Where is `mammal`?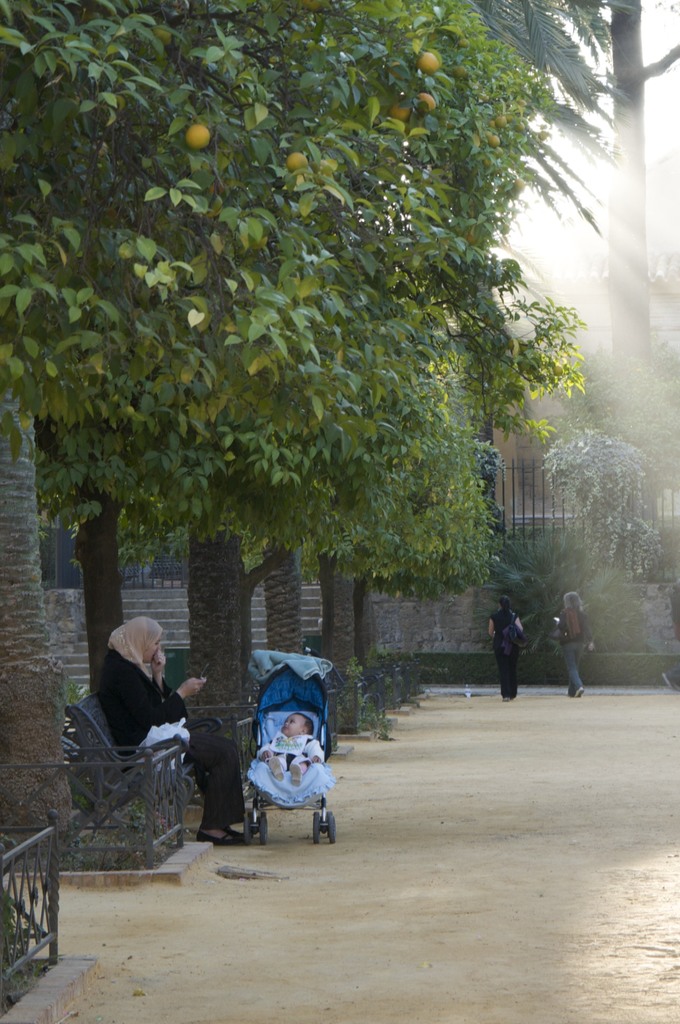
select_region(261, 710, 317, 789).
